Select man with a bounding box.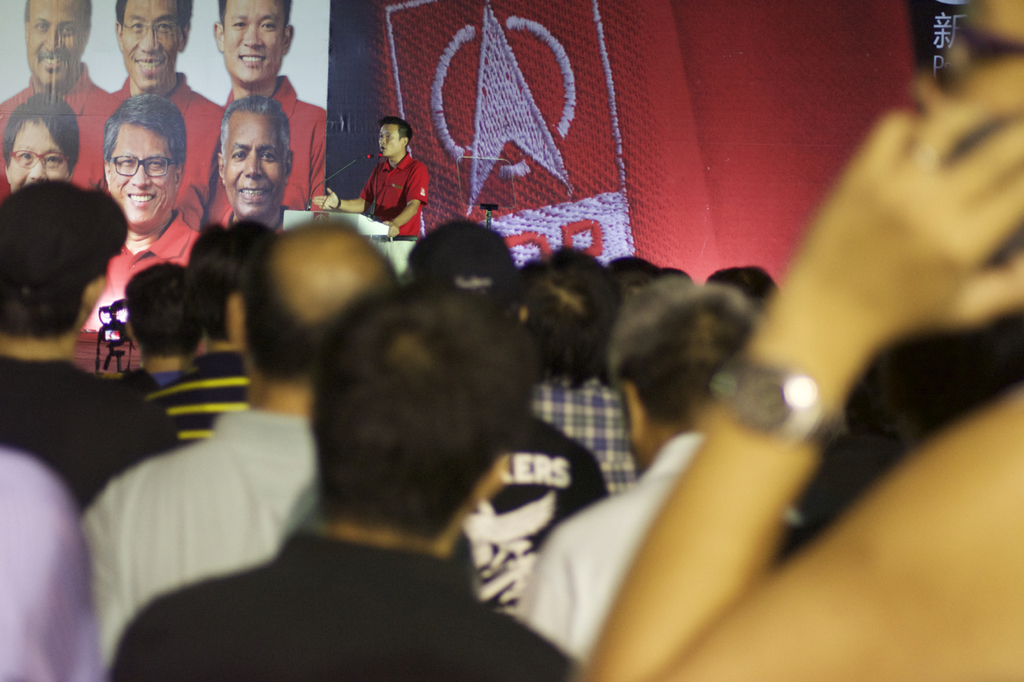
517 295 755 652.
